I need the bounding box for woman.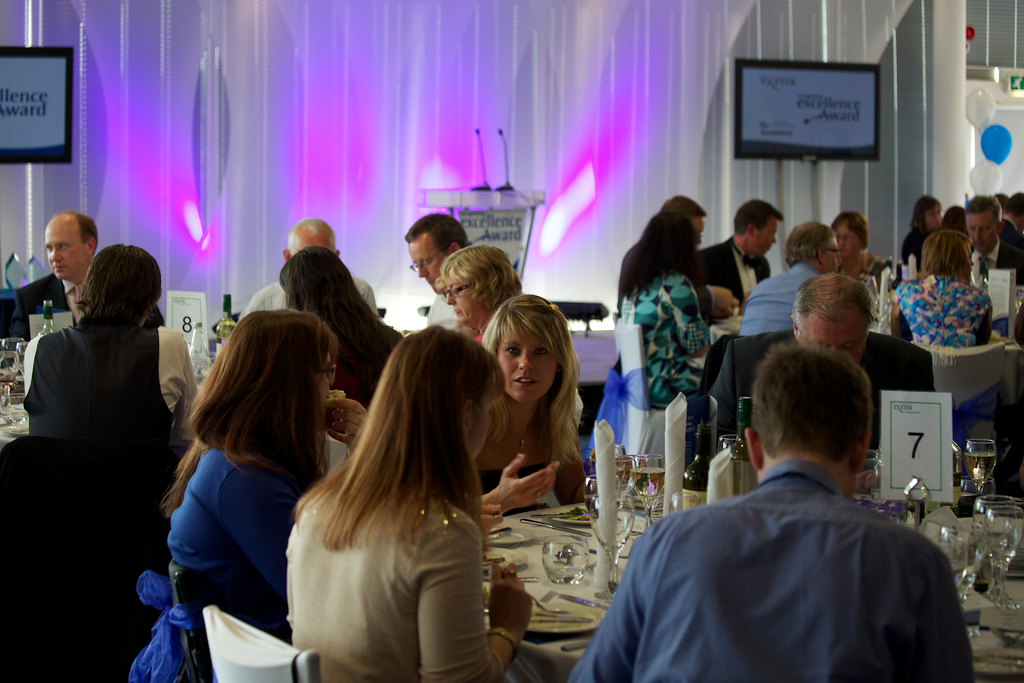
Here it is: (x1=144, y1=299, x2=342, y2=666).
